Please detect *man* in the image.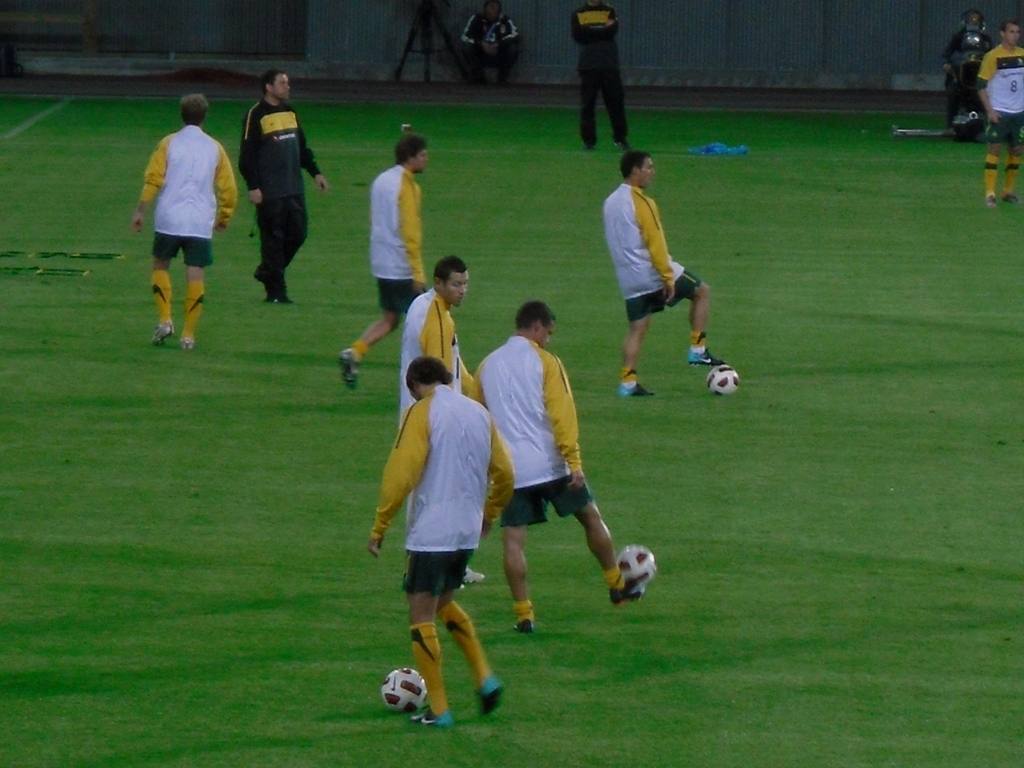
box=[236, 71, 329, 303].
